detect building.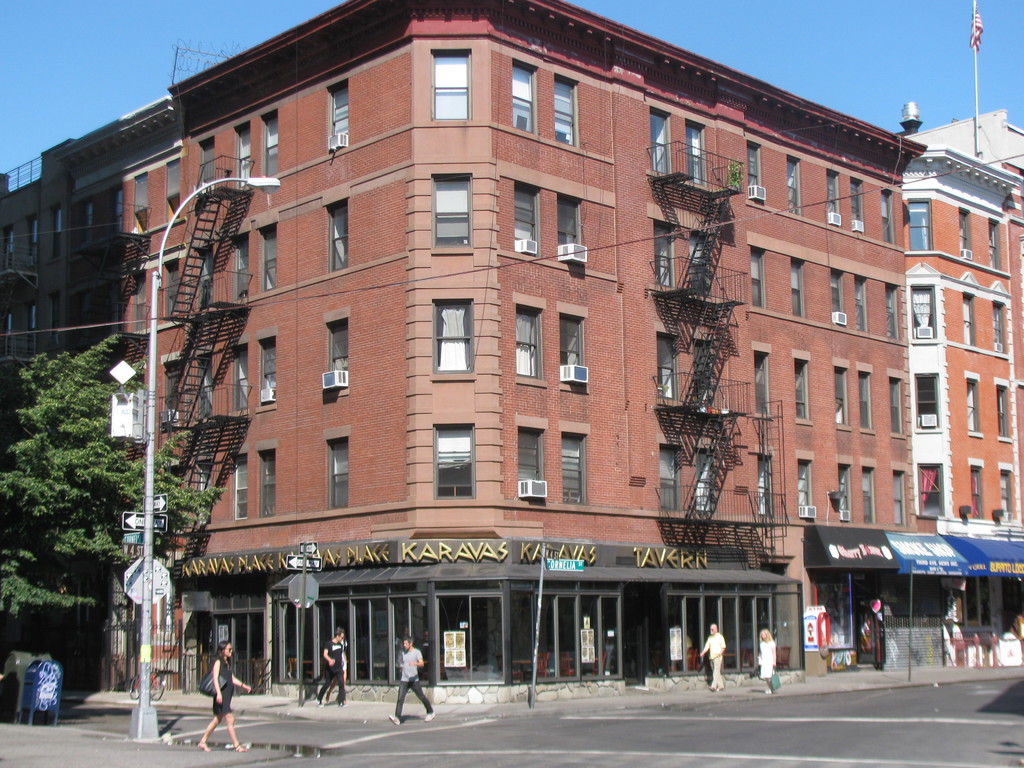
Detected at (x1=907, y1=110, x2=1023, y2=176).
